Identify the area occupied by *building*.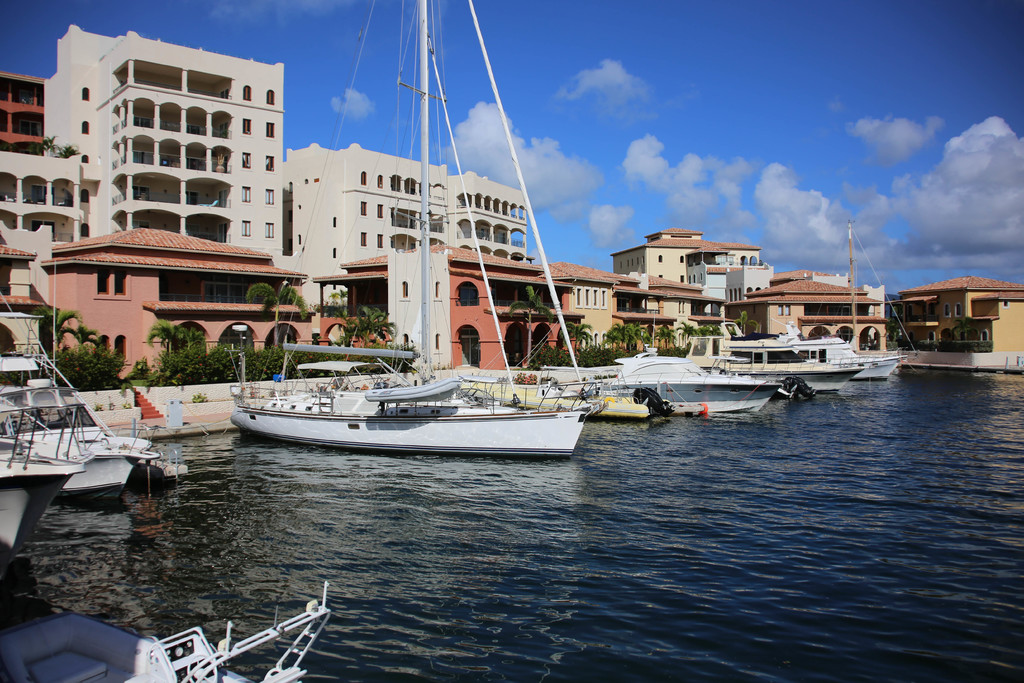
Area: BBox(0, 25, 285, 270).
